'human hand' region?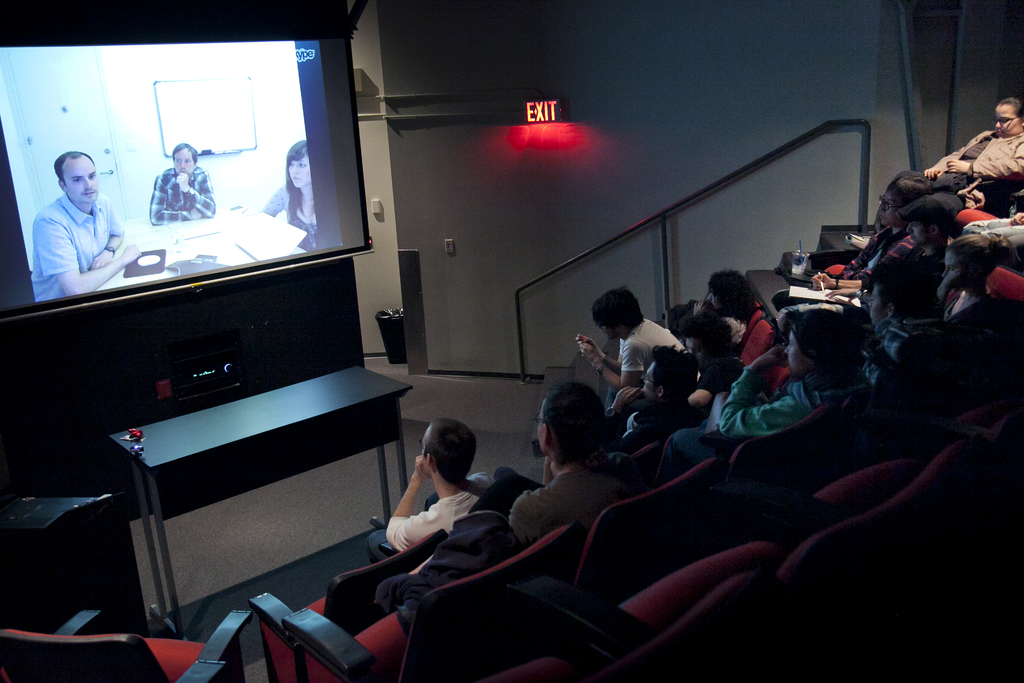
pyautogui.locateOnScreen(922, 167, 943, 181)
